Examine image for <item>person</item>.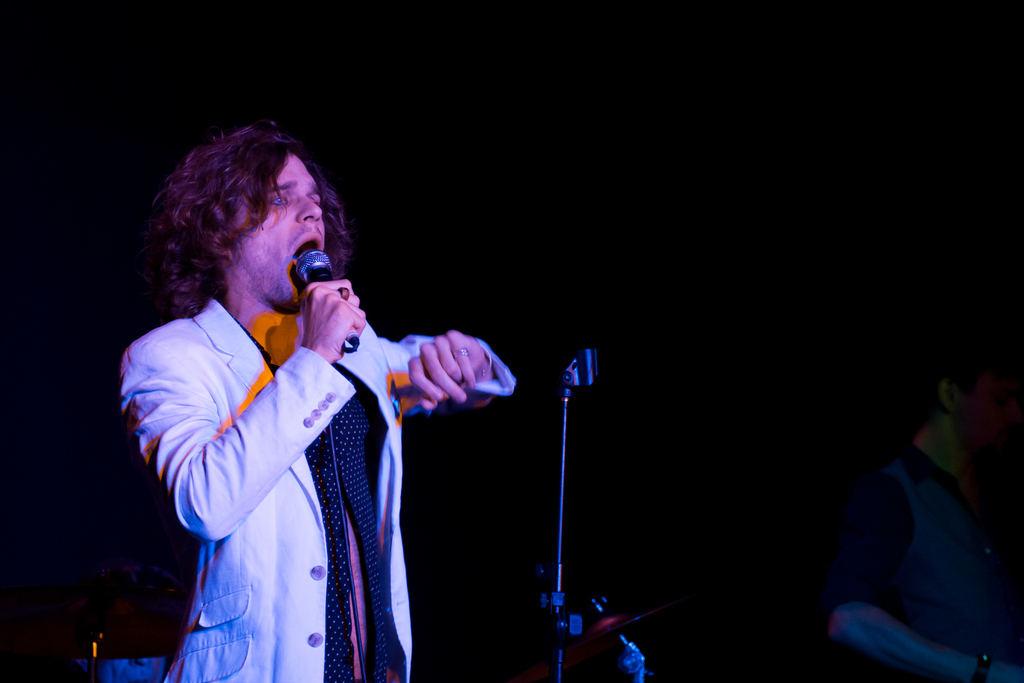
Examination result: rect(106, 115, 500, 667).
